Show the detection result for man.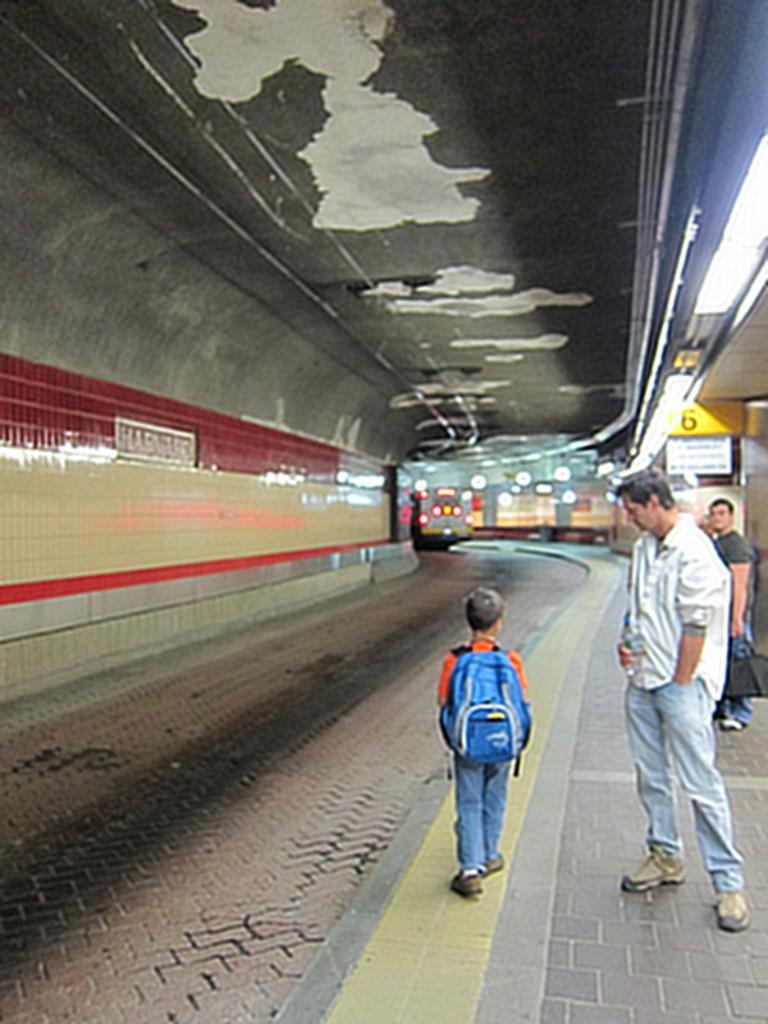
BBox(703, 497, 753, 732).
